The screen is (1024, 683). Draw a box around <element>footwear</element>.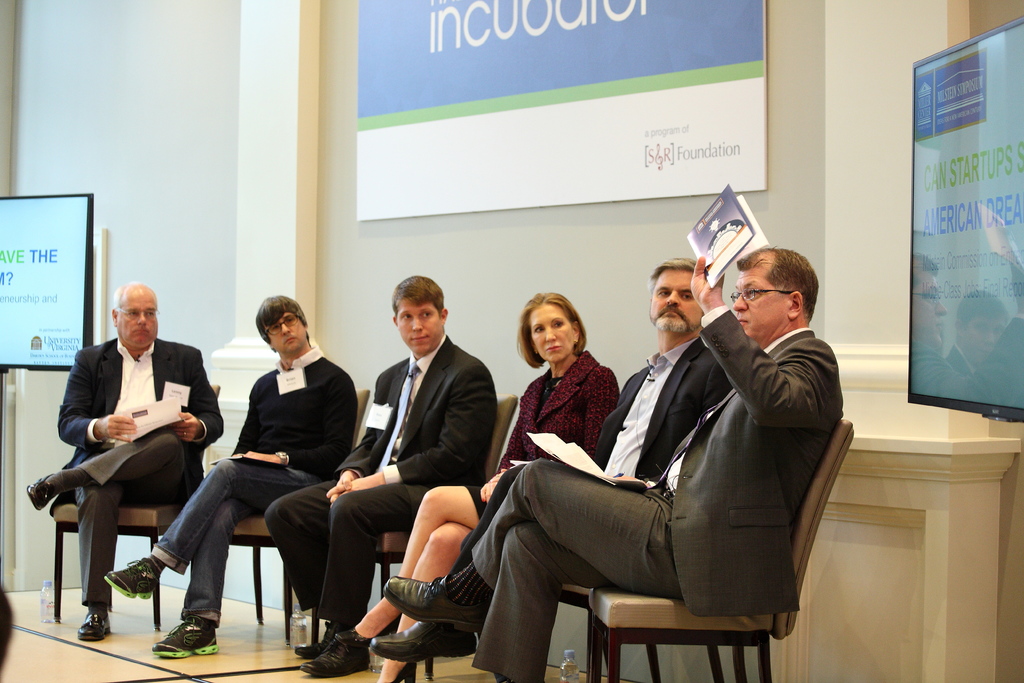
(left=301, top=643, right=369, bottom=677).
